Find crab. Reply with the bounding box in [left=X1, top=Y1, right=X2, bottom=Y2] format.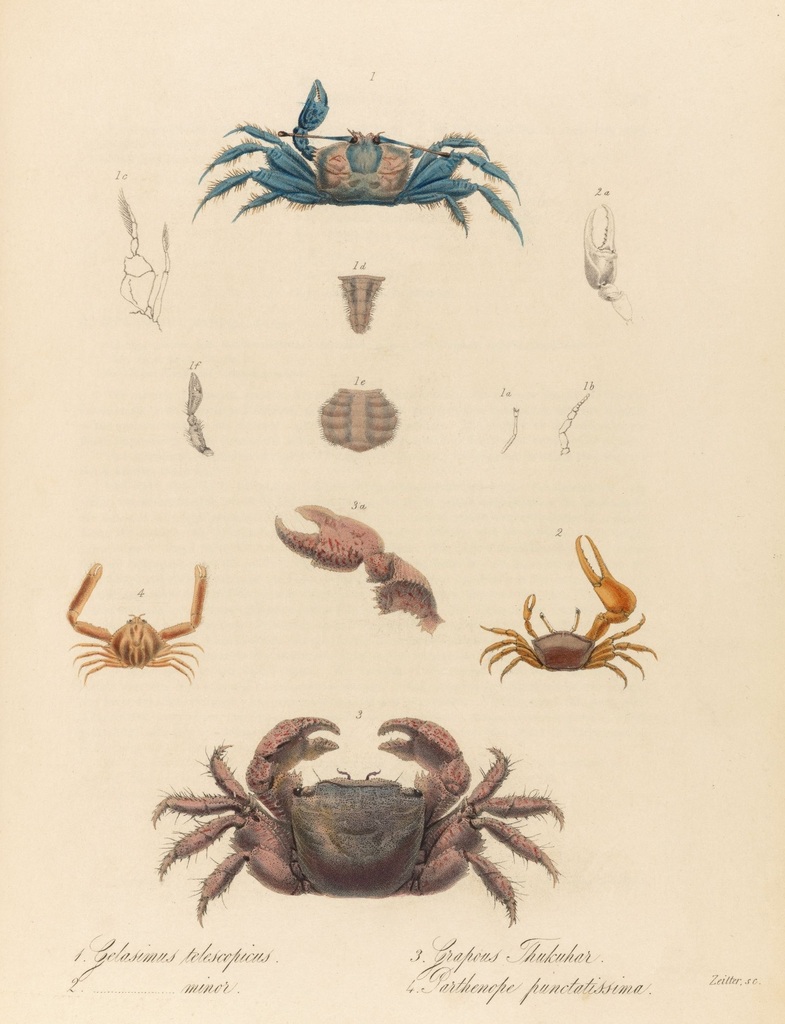
[left=276, top=498, right=441, bottom=631].
